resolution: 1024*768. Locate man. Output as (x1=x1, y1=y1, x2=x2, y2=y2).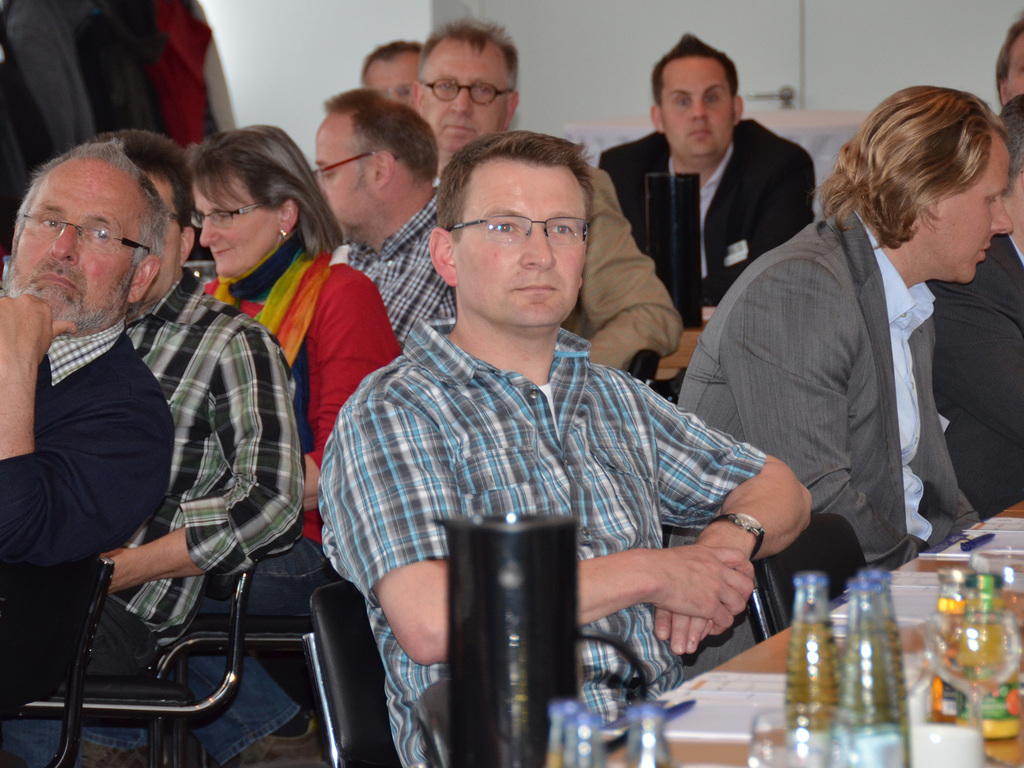
(x1=598, y1=31, x2=817, y2=305).
